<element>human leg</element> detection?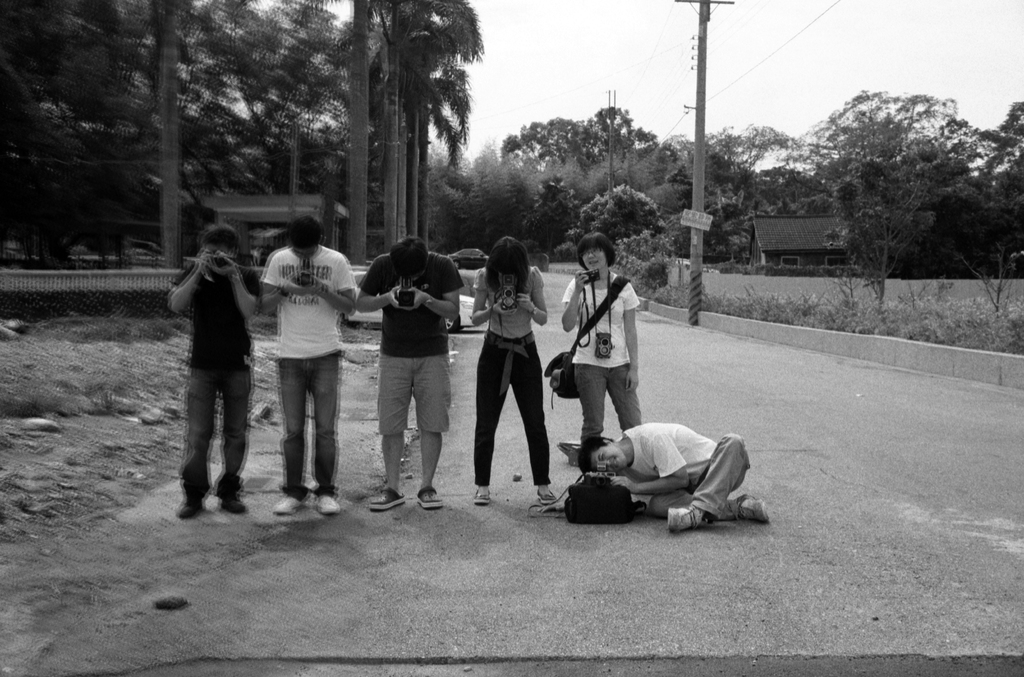
577 350 610 453
